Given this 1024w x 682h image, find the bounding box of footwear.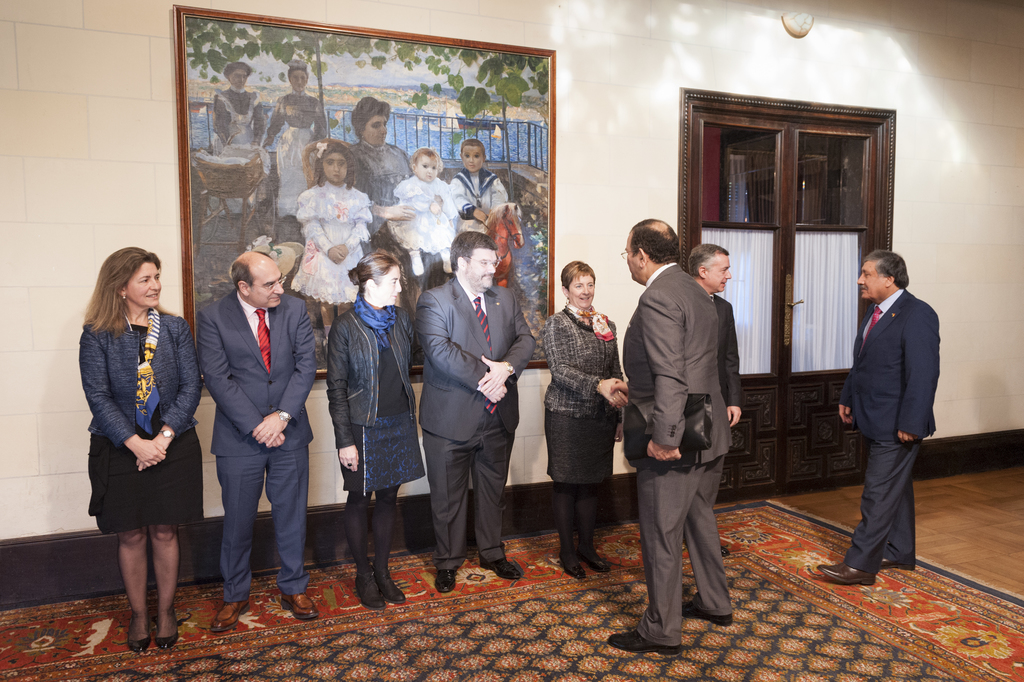
region(684, 595, 739, 623).
